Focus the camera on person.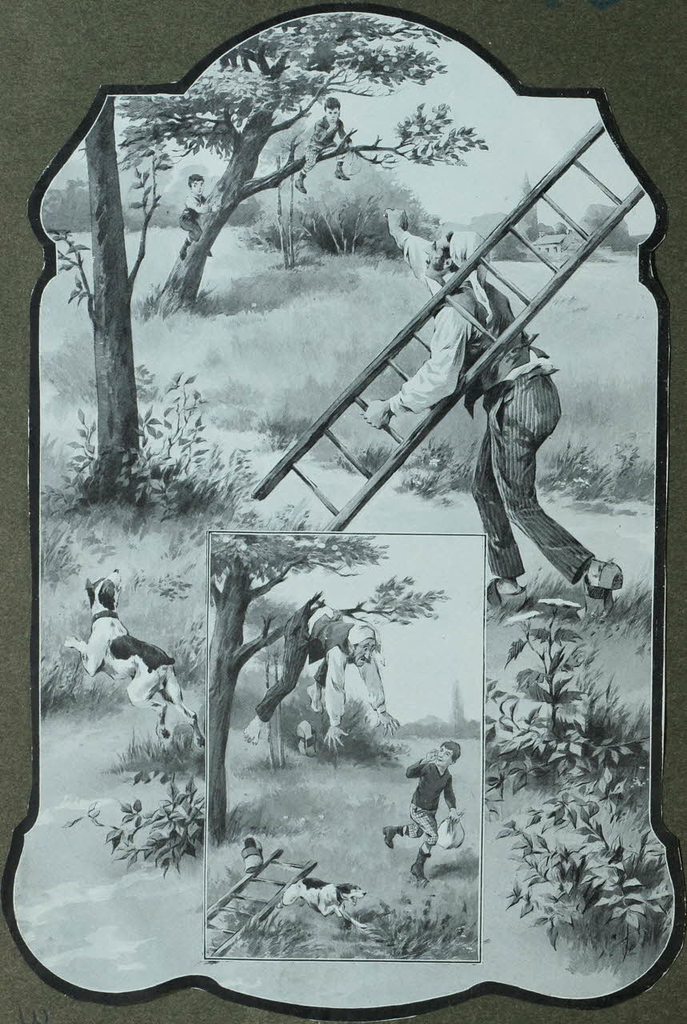
Focus region: rect(365, 209, 624, 616).
